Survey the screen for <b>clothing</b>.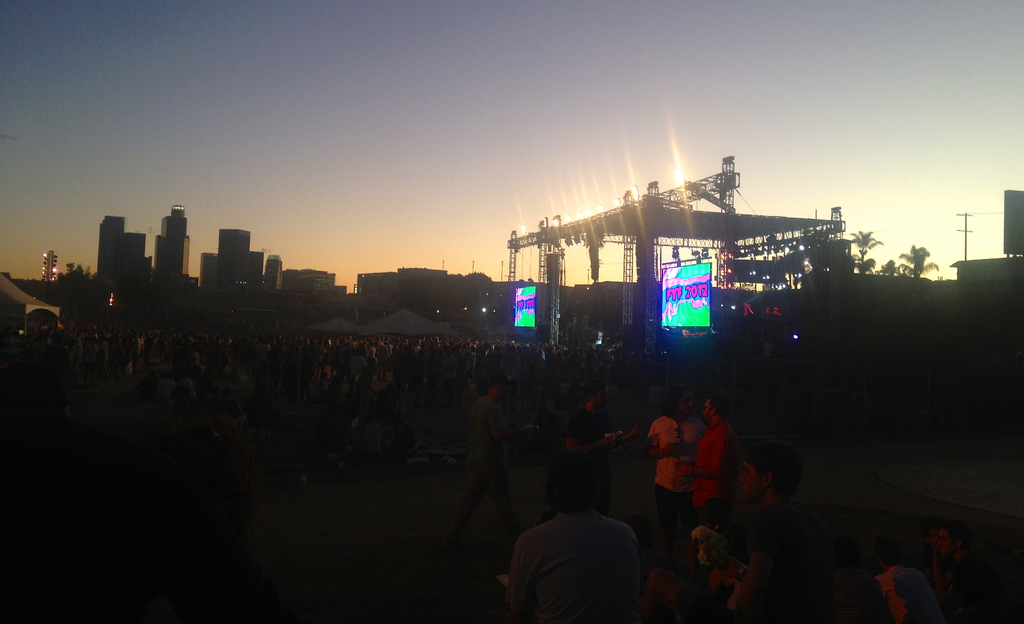
Survey found: box(943, 547, 1002, 623).
